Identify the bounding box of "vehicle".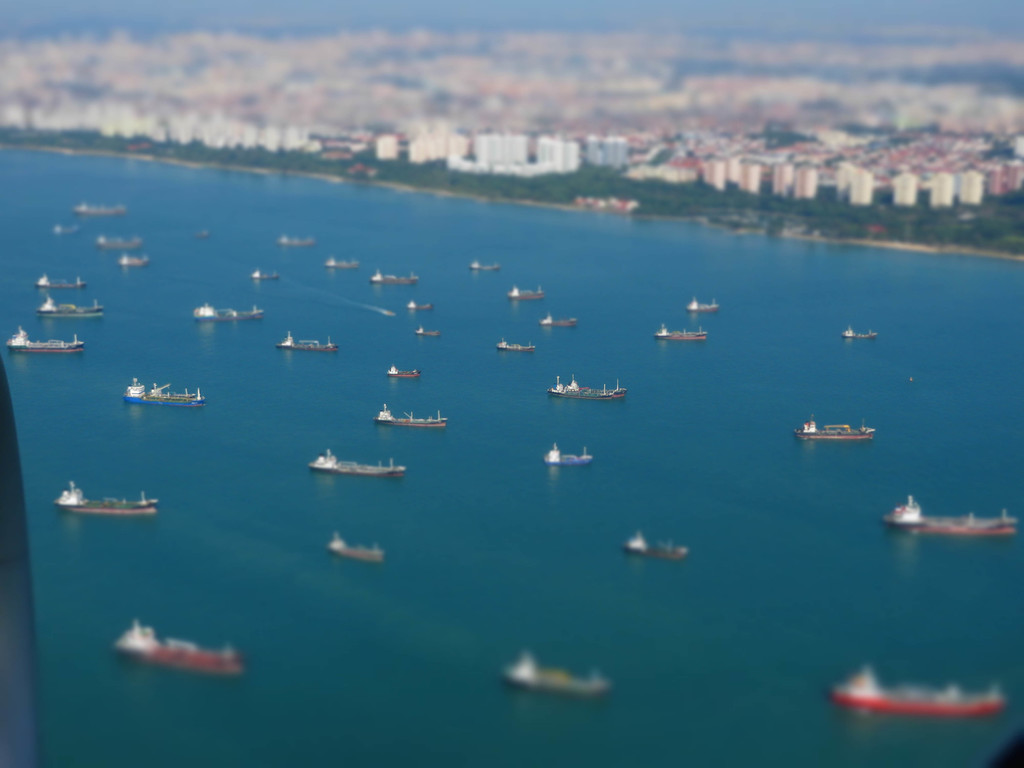
<region>845, 324, 880, 342</region>.
